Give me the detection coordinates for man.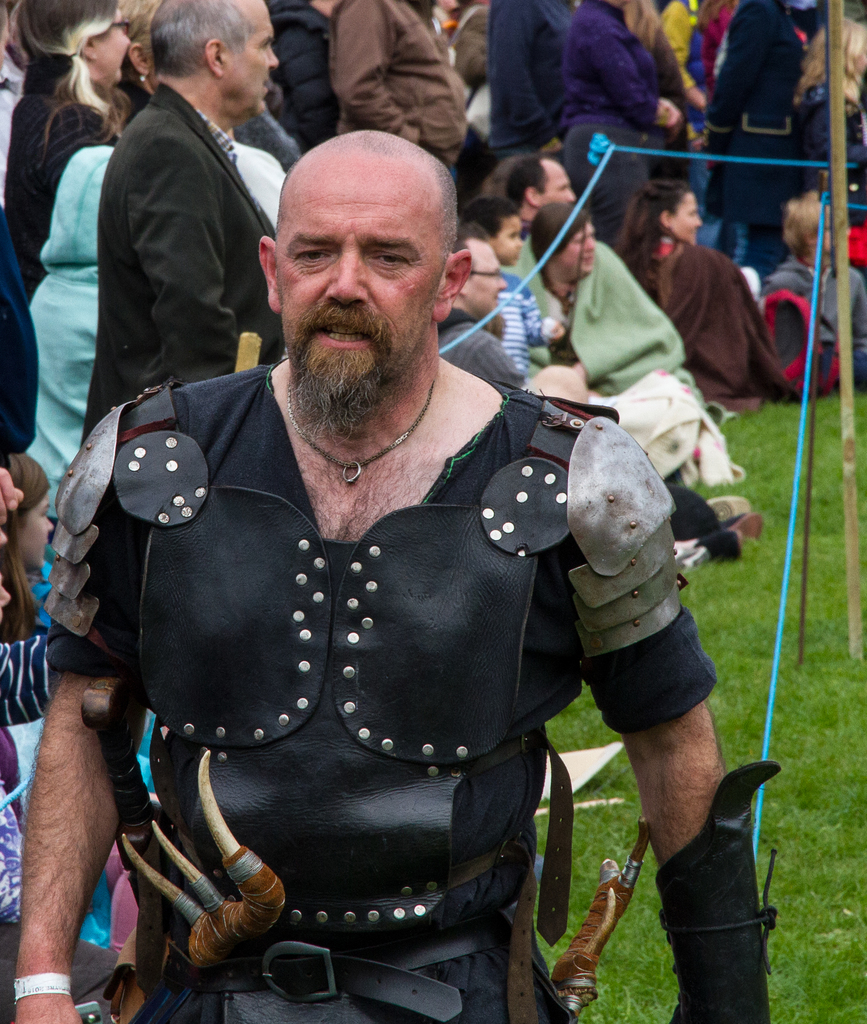
[x1=17, y1=129, x2=783, y2=1023].
